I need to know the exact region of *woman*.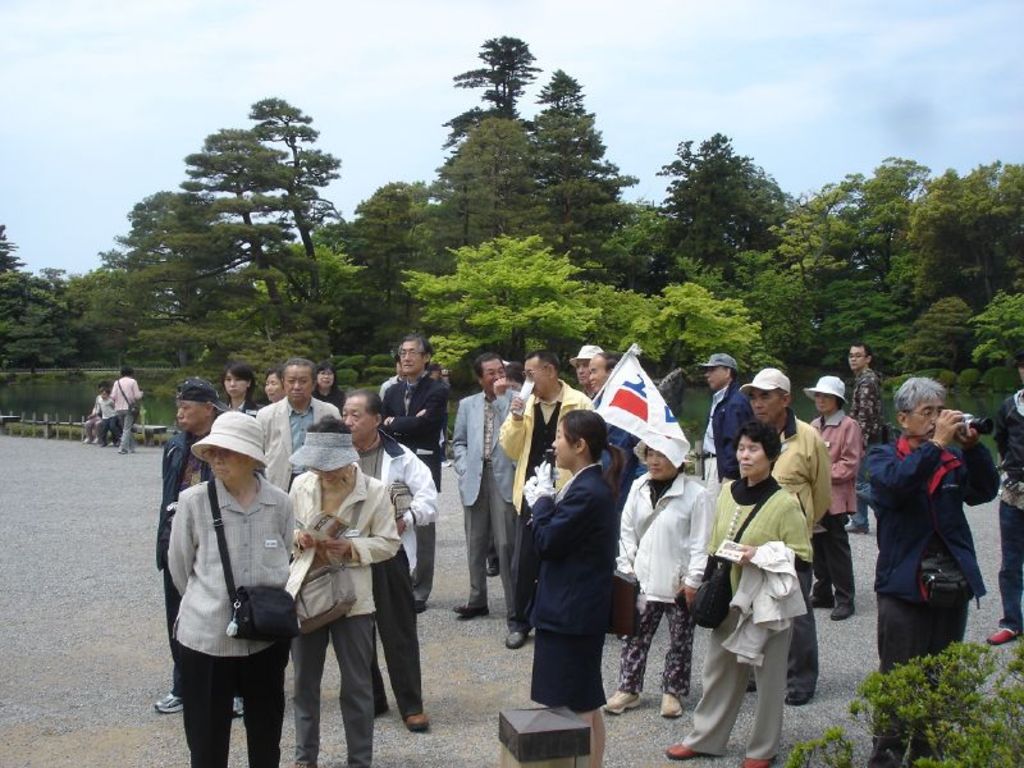
Region: pyautogui.locateOnScreen(104, 365, 147, 461).
